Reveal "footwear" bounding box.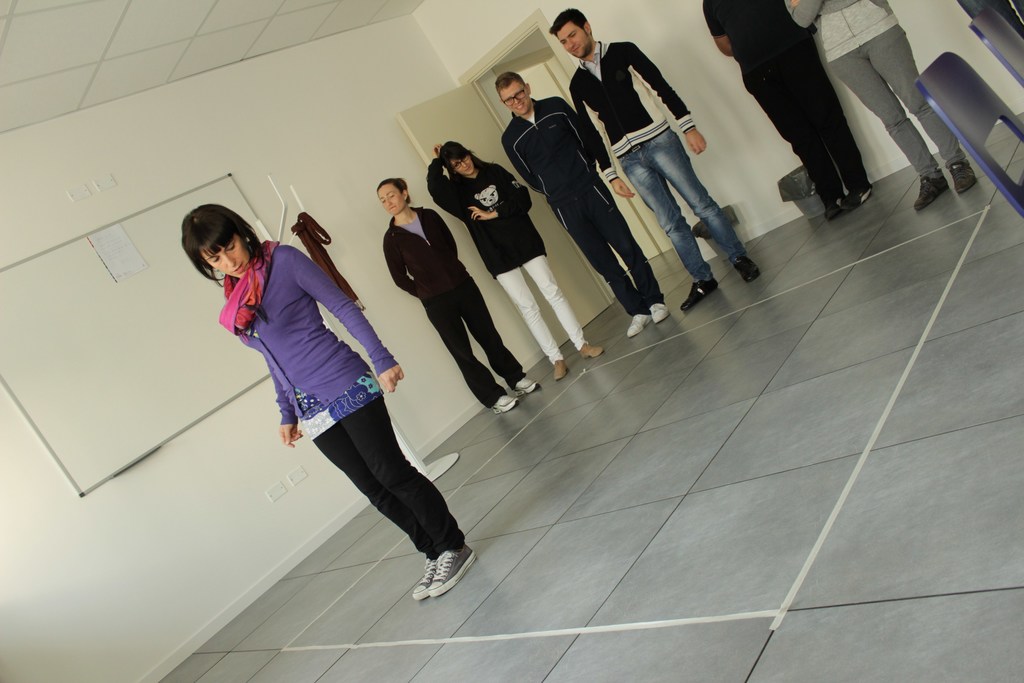
Revealed: BBox(411, 551, 478, 597).
